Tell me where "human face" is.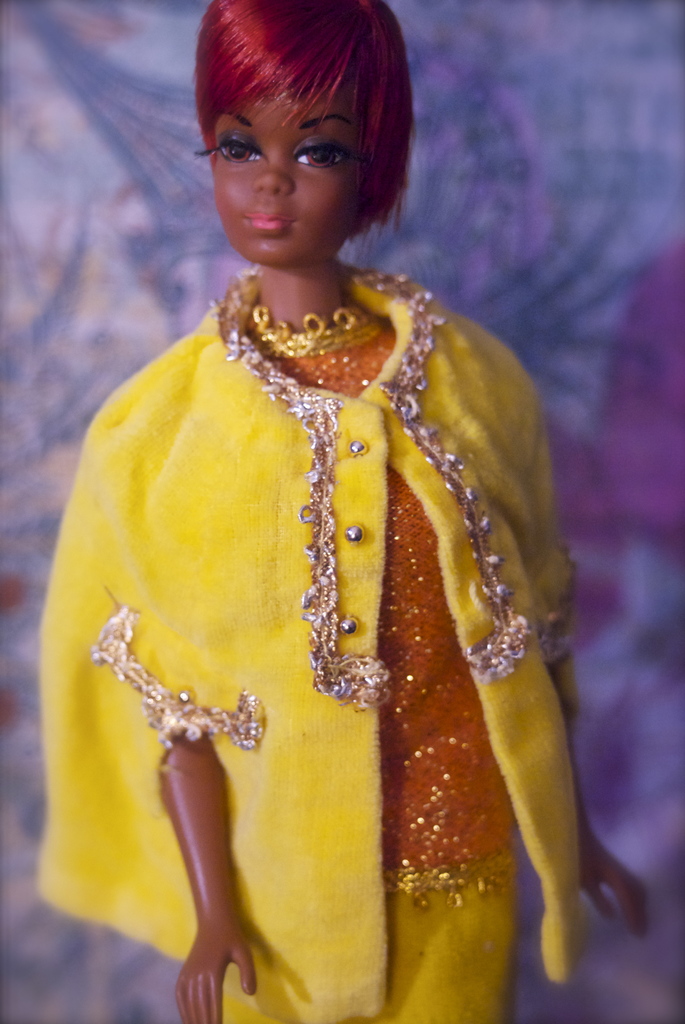
"human face" is at {"left": 193, "top": 87, "right": 361, "bottom": 267}.
